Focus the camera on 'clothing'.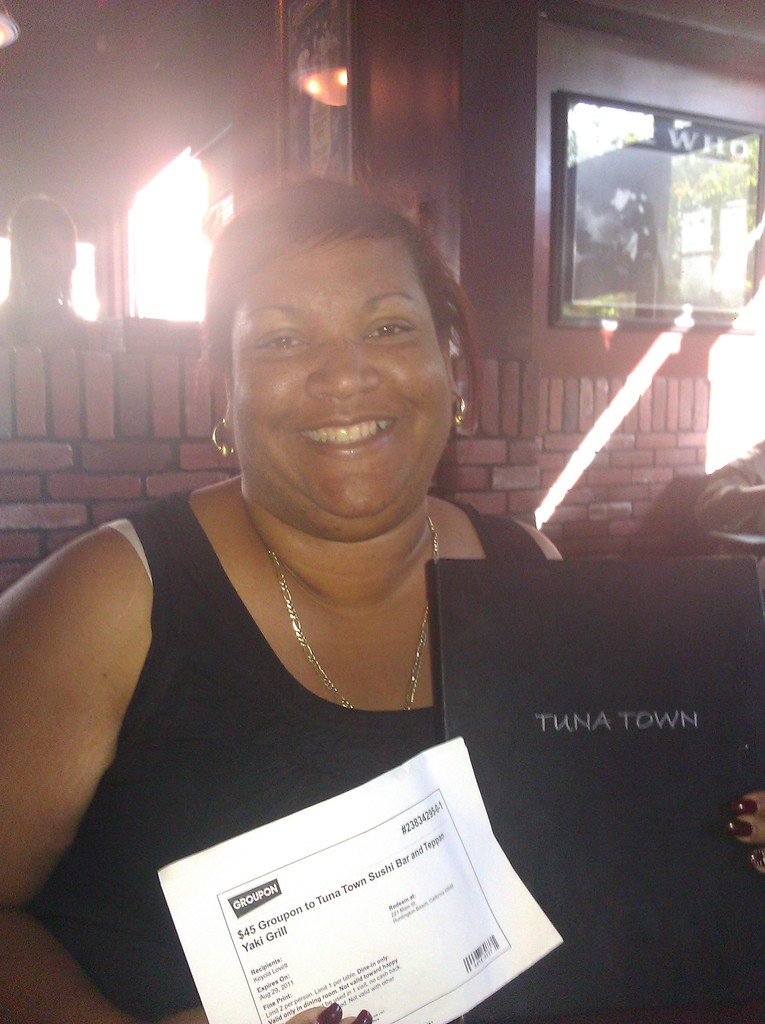
Focus region: <box>33,495,547,1018</box>.
